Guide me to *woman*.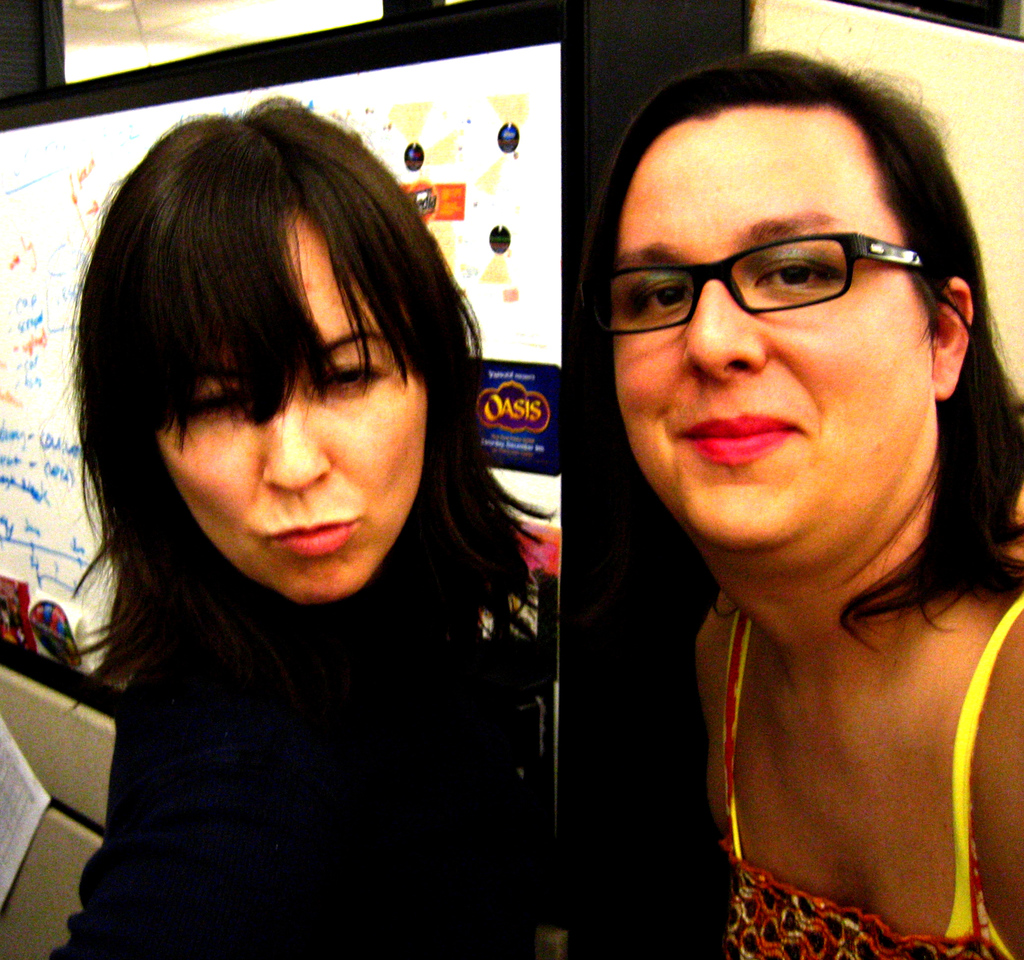
Guidance: <box>44,97,565,959</box>.
